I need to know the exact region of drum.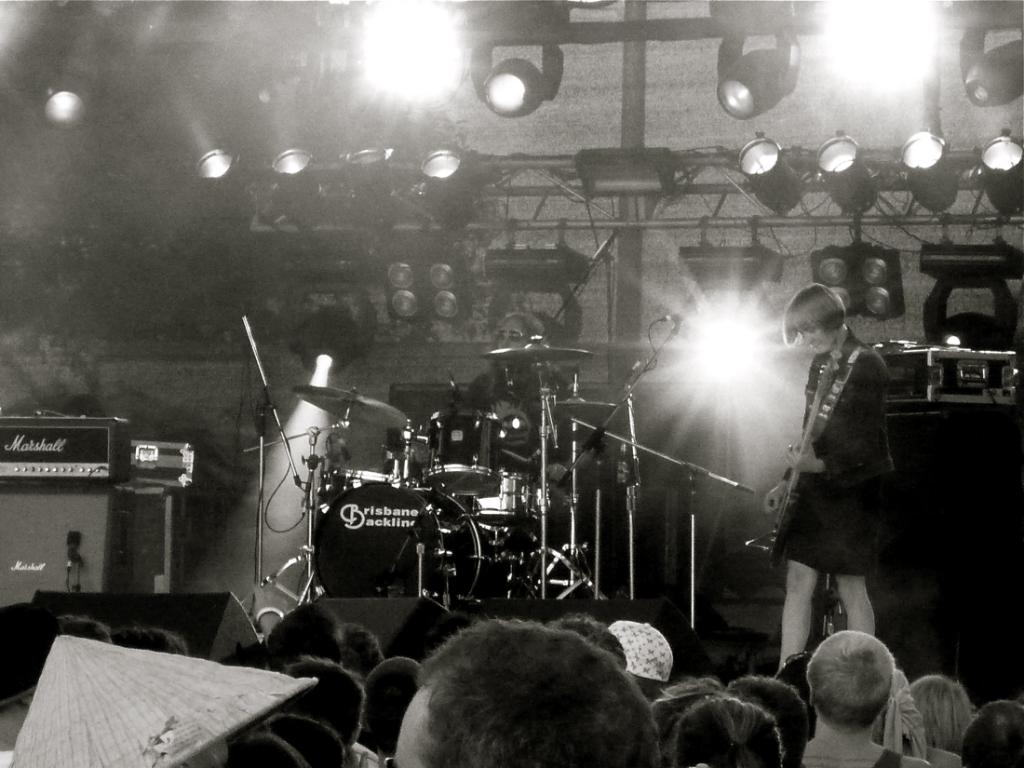
Region: 313:480:489:606.
